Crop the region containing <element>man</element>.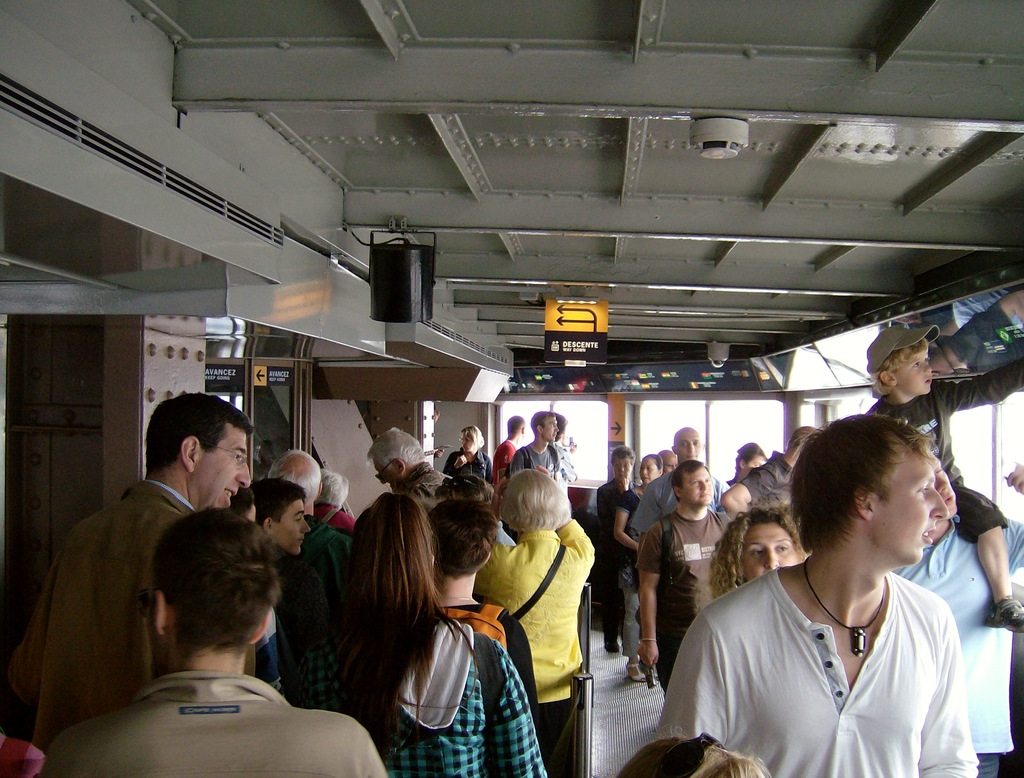
Crop region: BBox(650, 422, 986, 777).
